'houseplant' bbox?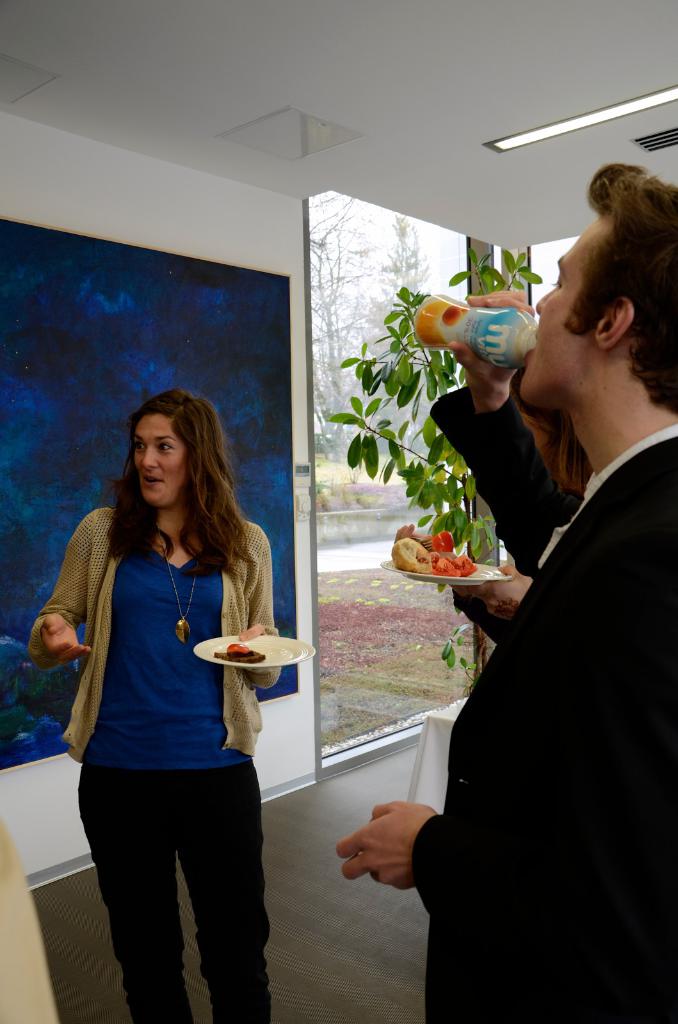
(309, 252, 531, 680)
